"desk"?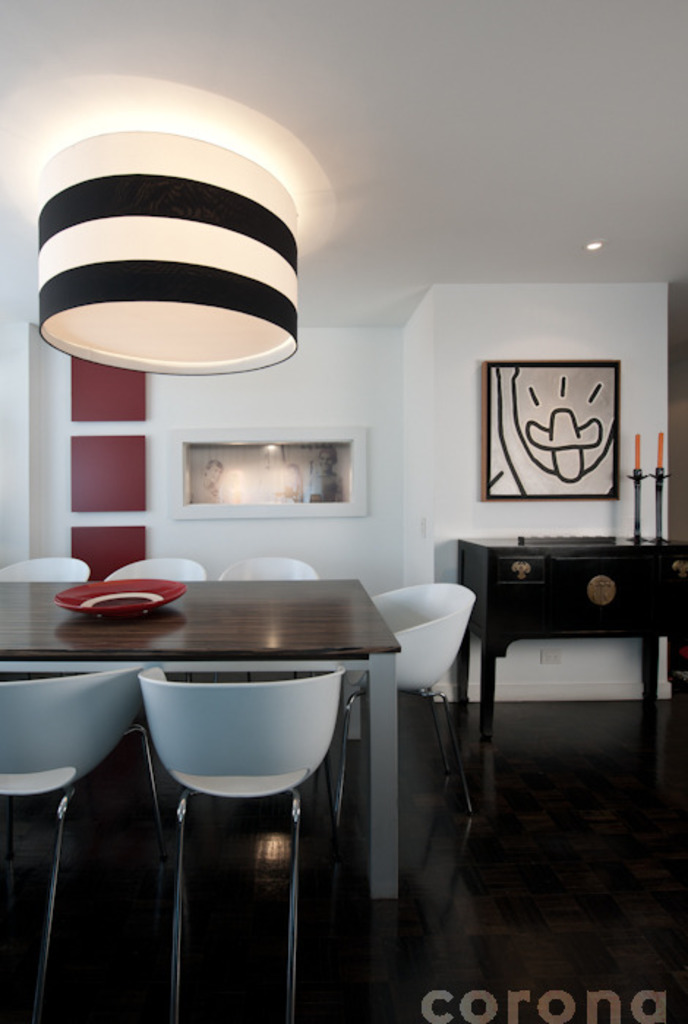
[x1=0, y1=579, x2=401, y2=898]
